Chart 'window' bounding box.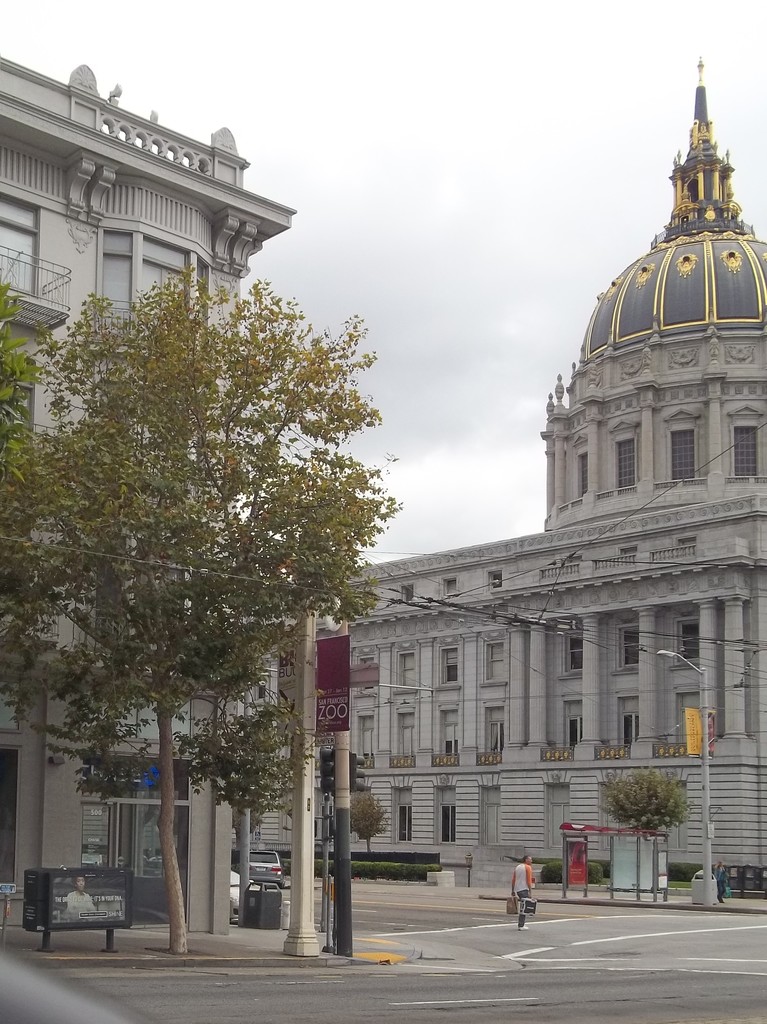
Charted: (567, 636, 586, 675).
